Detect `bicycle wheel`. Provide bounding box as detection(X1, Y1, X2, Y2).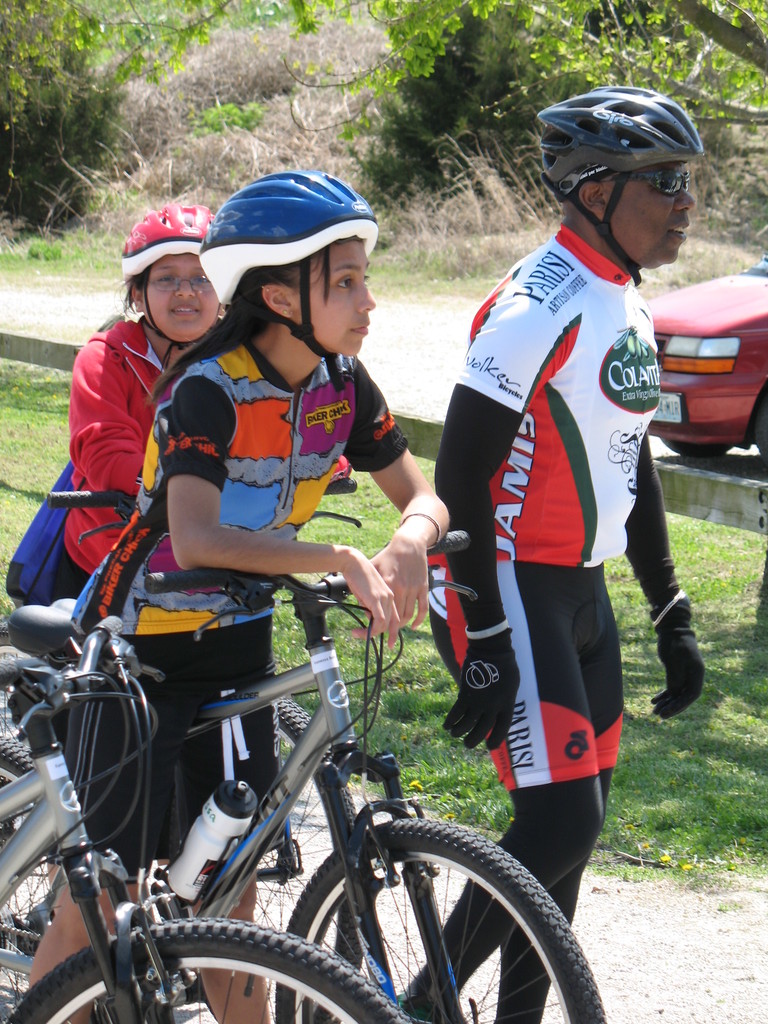
detection(81, 915, 387, 1021).
